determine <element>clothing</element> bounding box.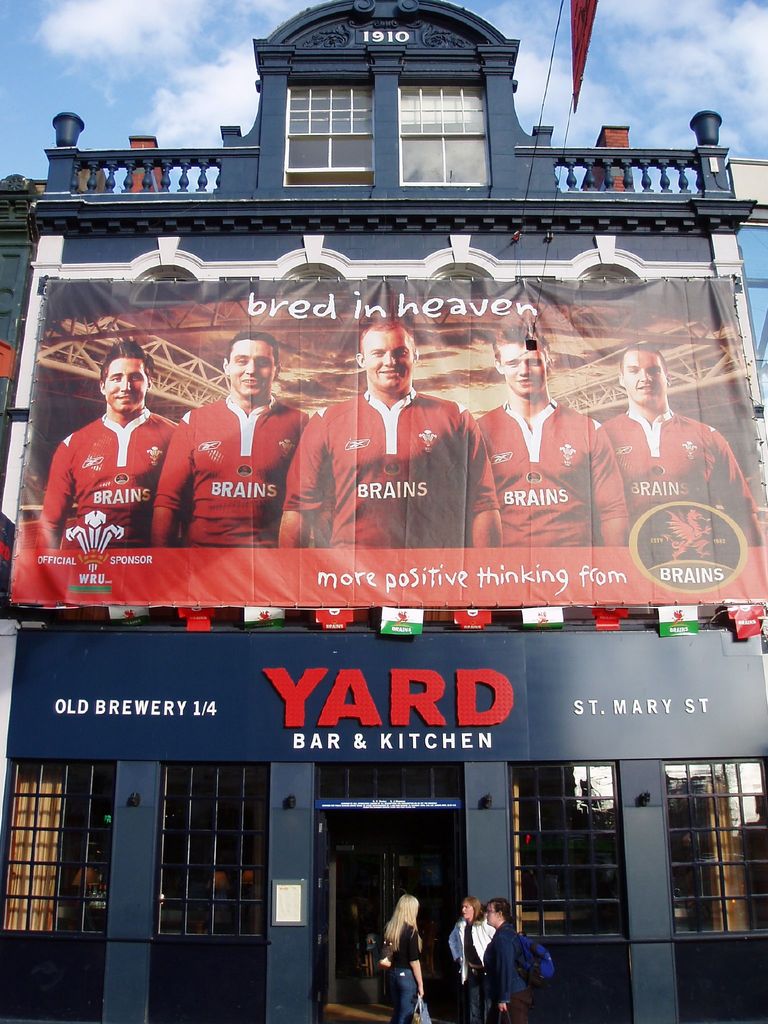
Determined: 447,916,496,1023.
